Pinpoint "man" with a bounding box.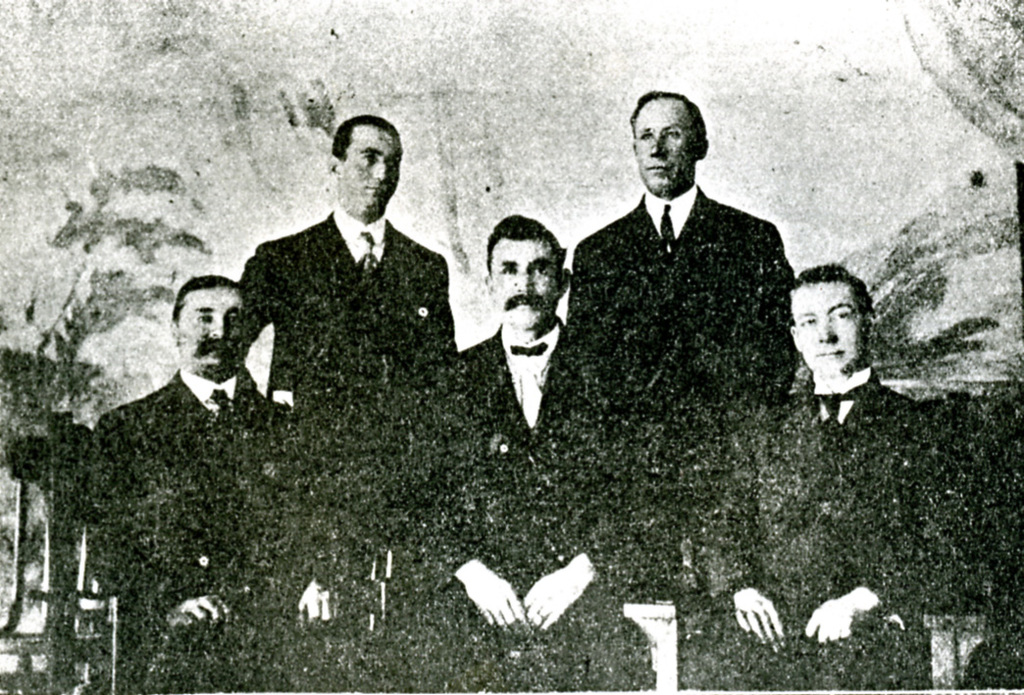
bbox=[675, 264, 1023, 694].
